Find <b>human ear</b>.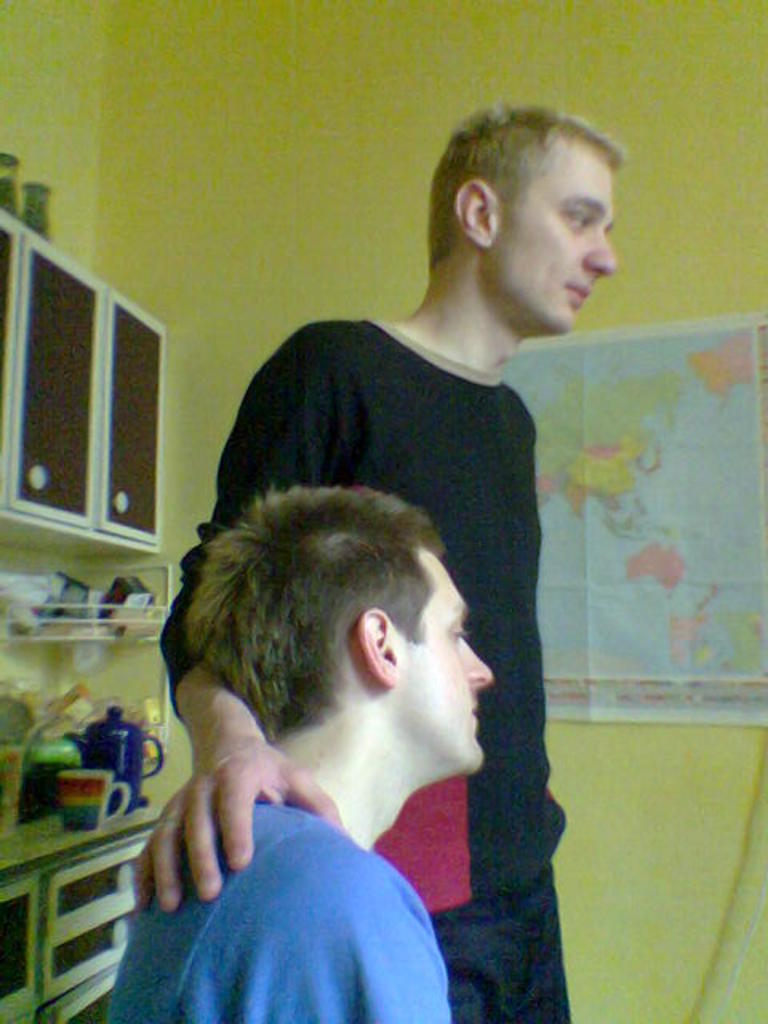
bbox=[354, 605, 395, 685].
